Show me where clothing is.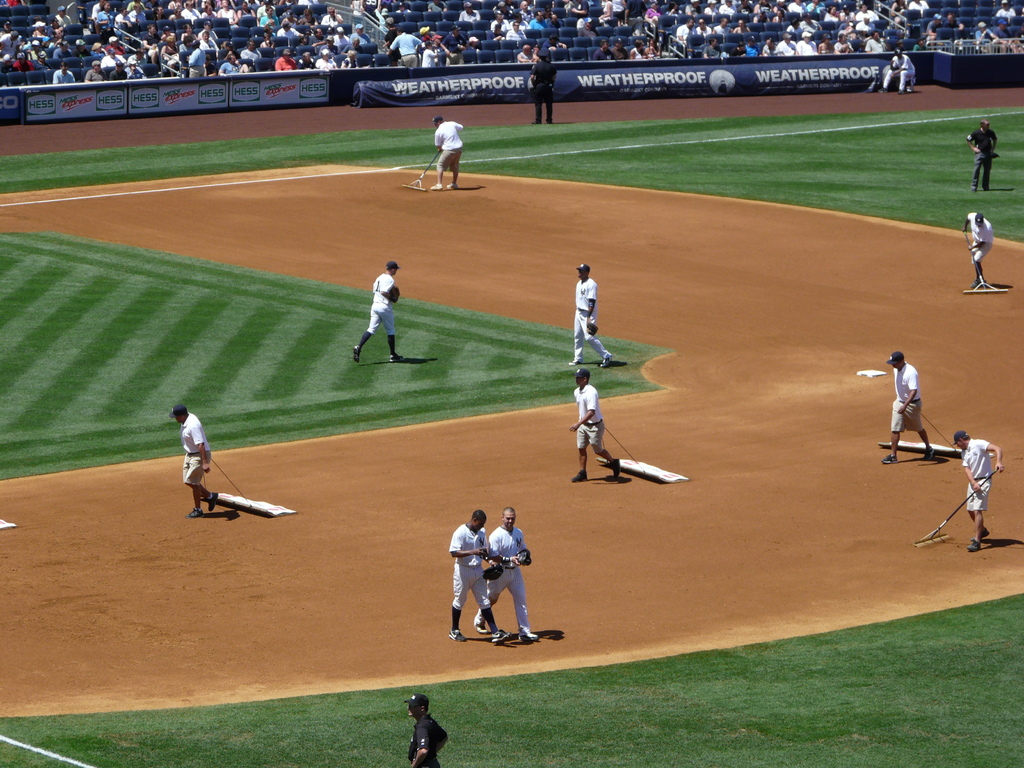
clothing is at crop(179, 408, 214, 484).
